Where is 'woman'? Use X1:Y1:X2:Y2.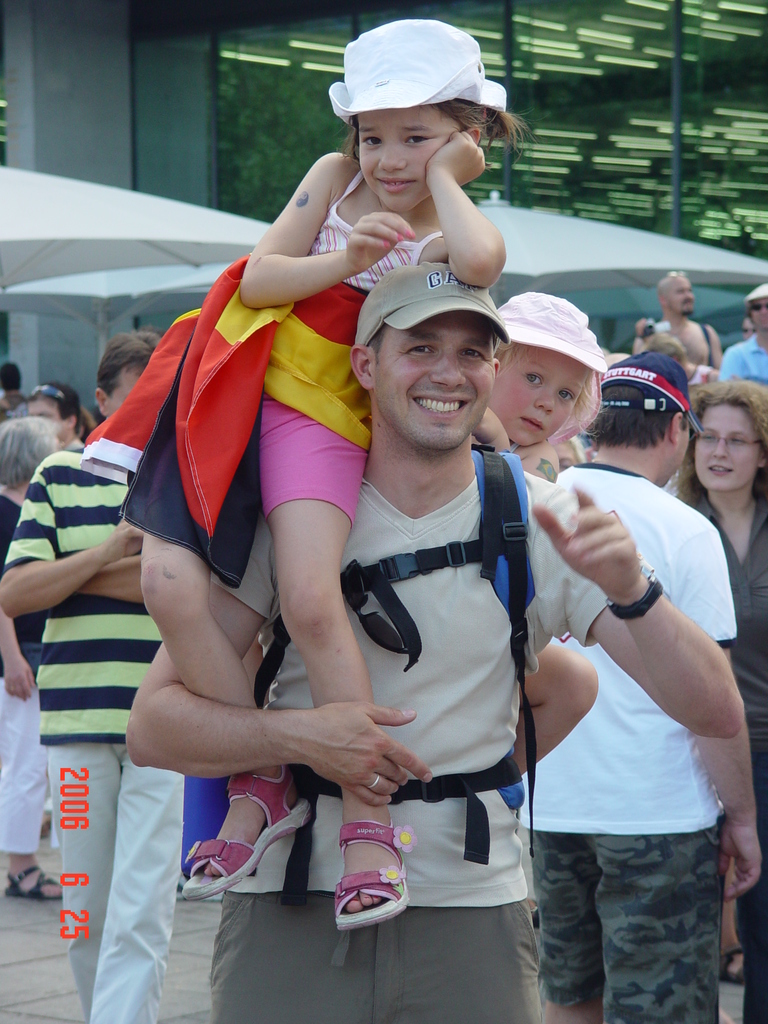
669:372:767:1018.
